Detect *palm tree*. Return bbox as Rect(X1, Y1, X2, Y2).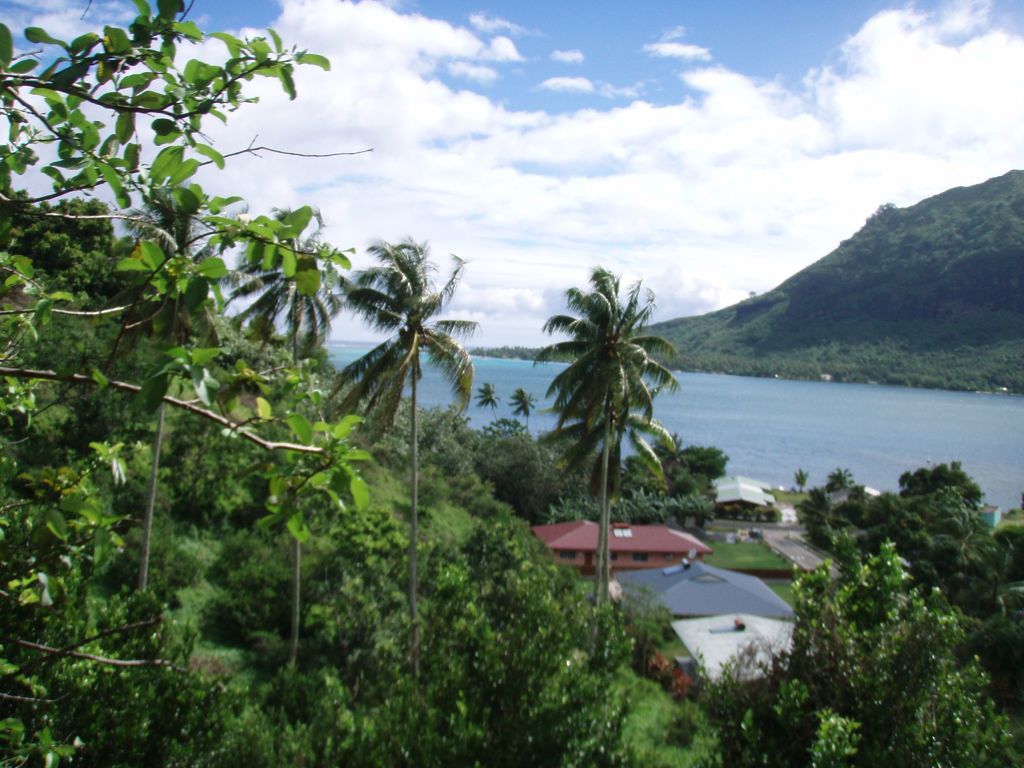
Rect(538, 378, 675, 664).
